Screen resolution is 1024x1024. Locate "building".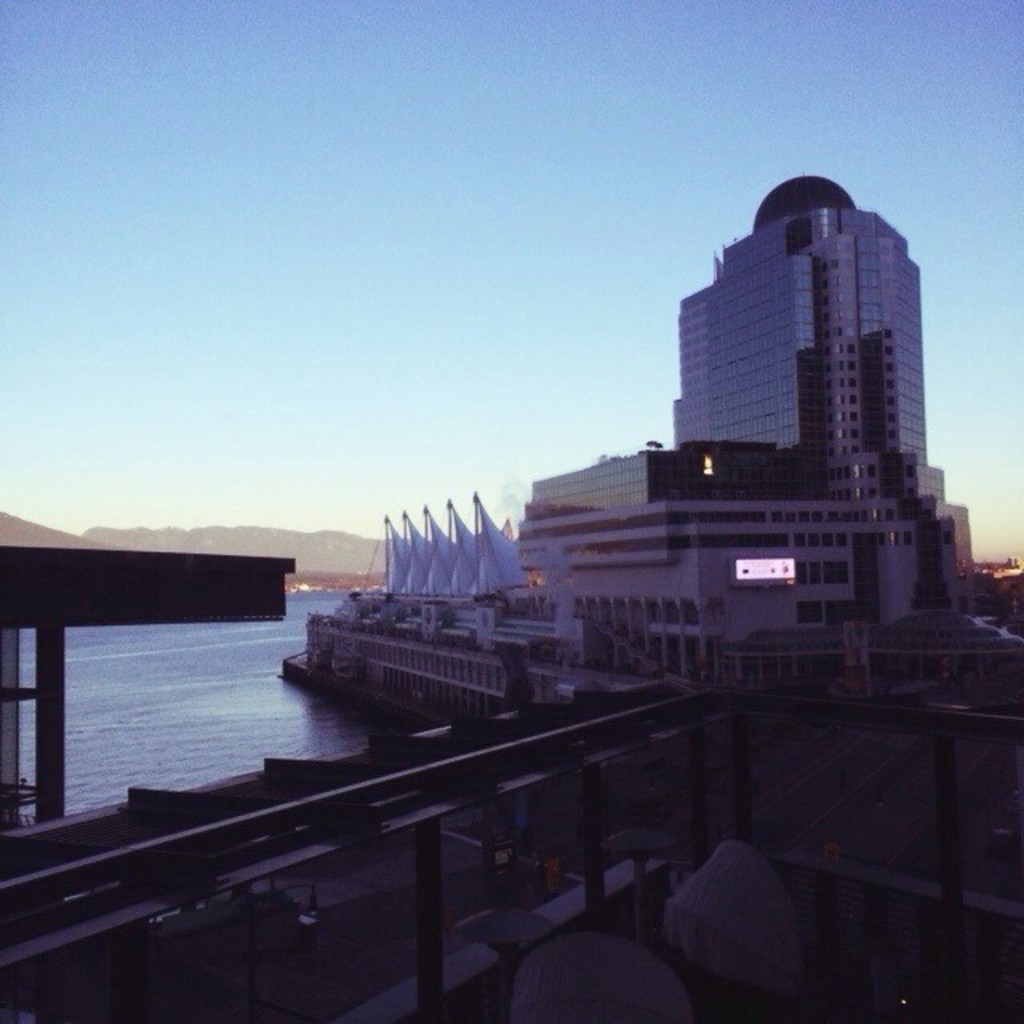
l=520, t=176, r=1022, b=699.
